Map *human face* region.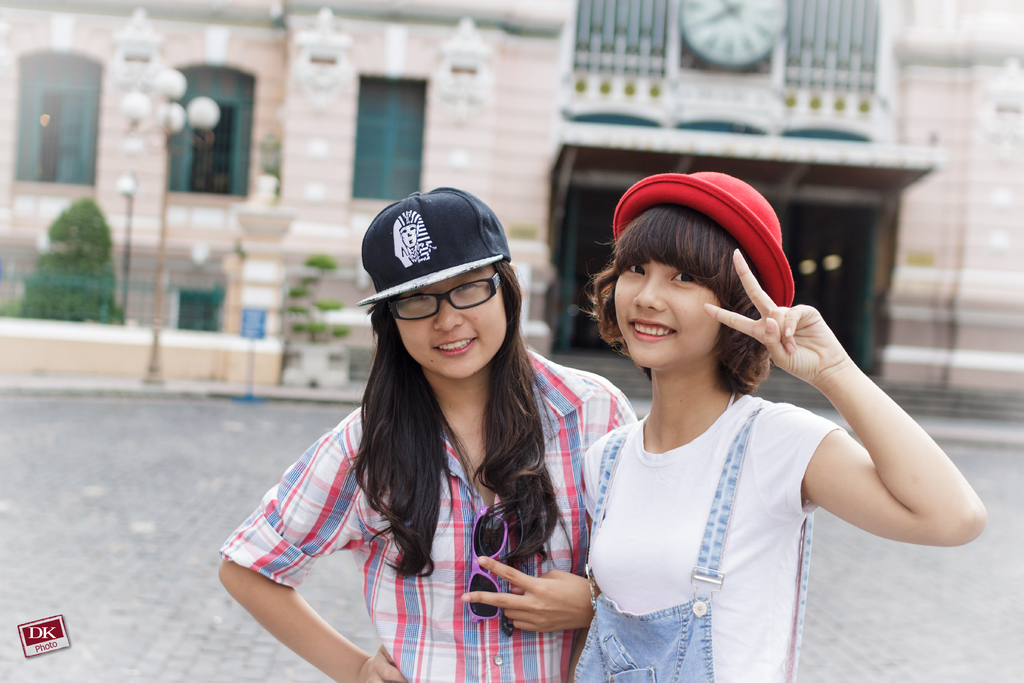
Mapped to region(392, 265, 508, 379).
